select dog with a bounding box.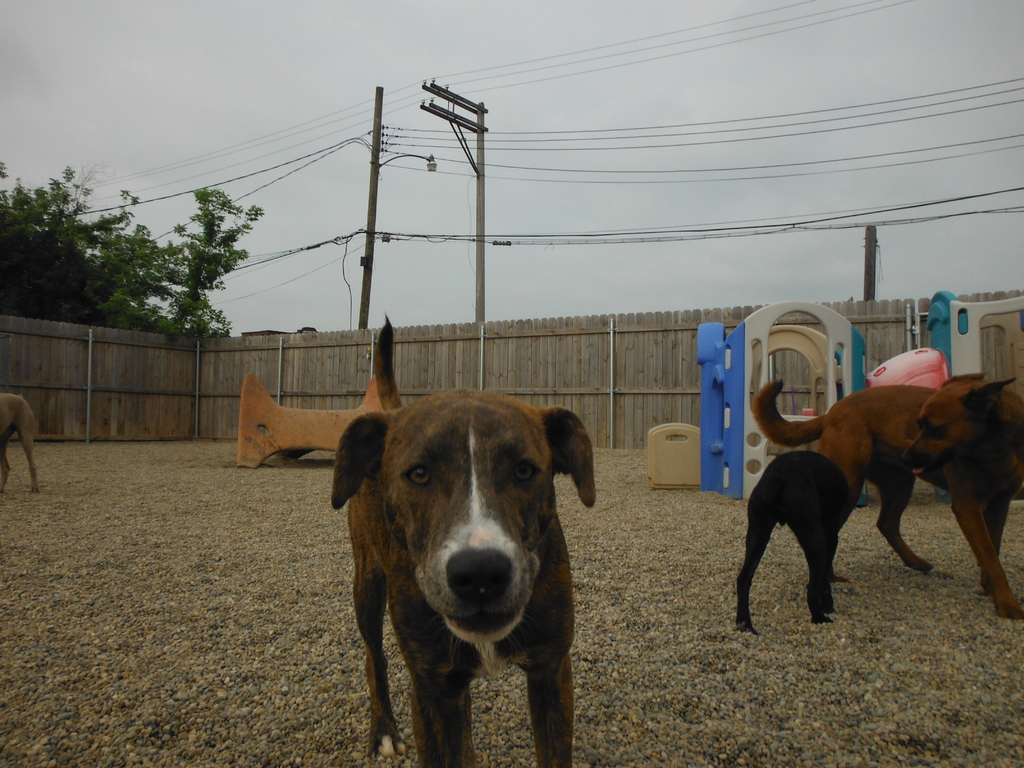
753,376,1023,625.
